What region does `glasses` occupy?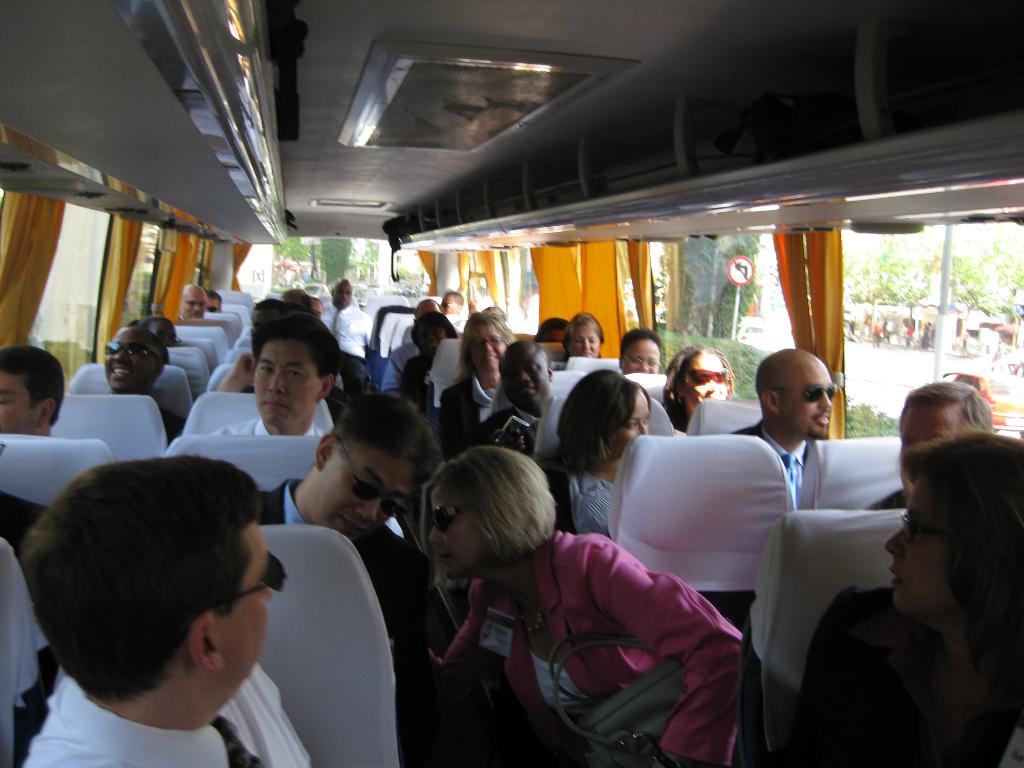
bbox(468, 335, 507, 357).
